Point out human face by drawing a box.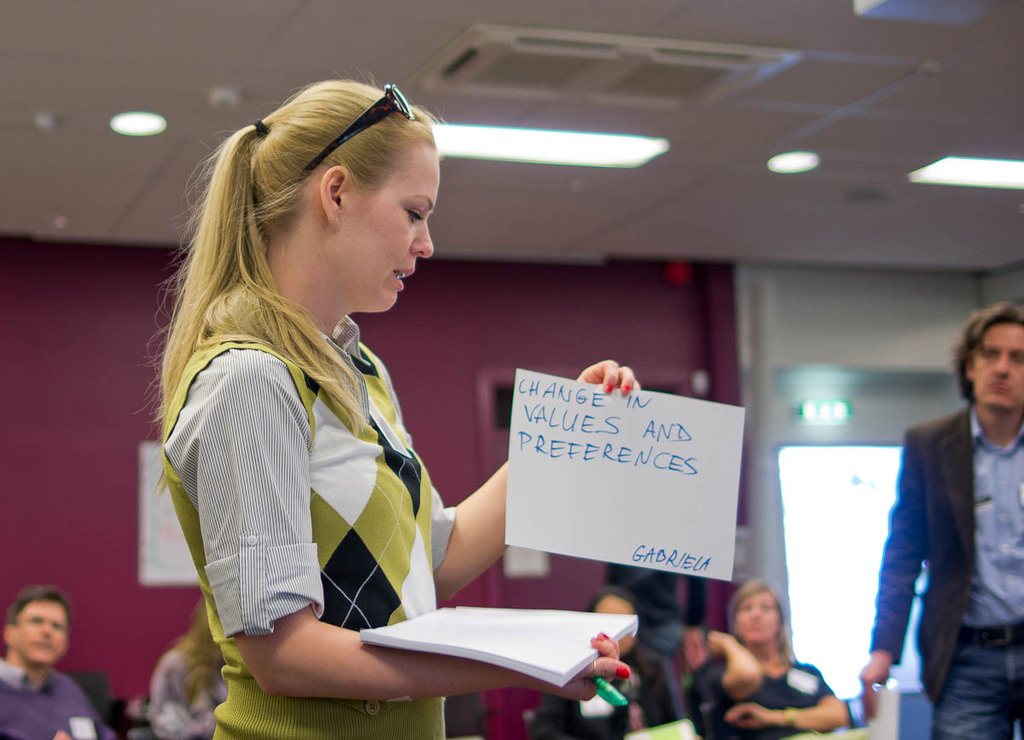
bbox=(734, 595, 780, 644).
